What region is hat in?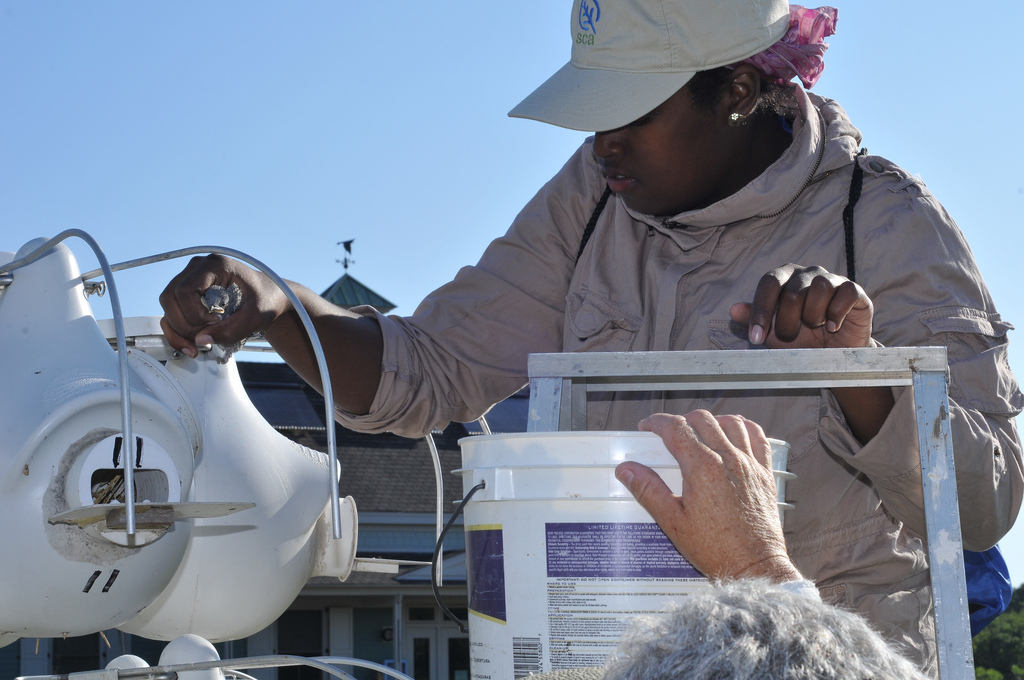
region(509, 0, 795, 137).
